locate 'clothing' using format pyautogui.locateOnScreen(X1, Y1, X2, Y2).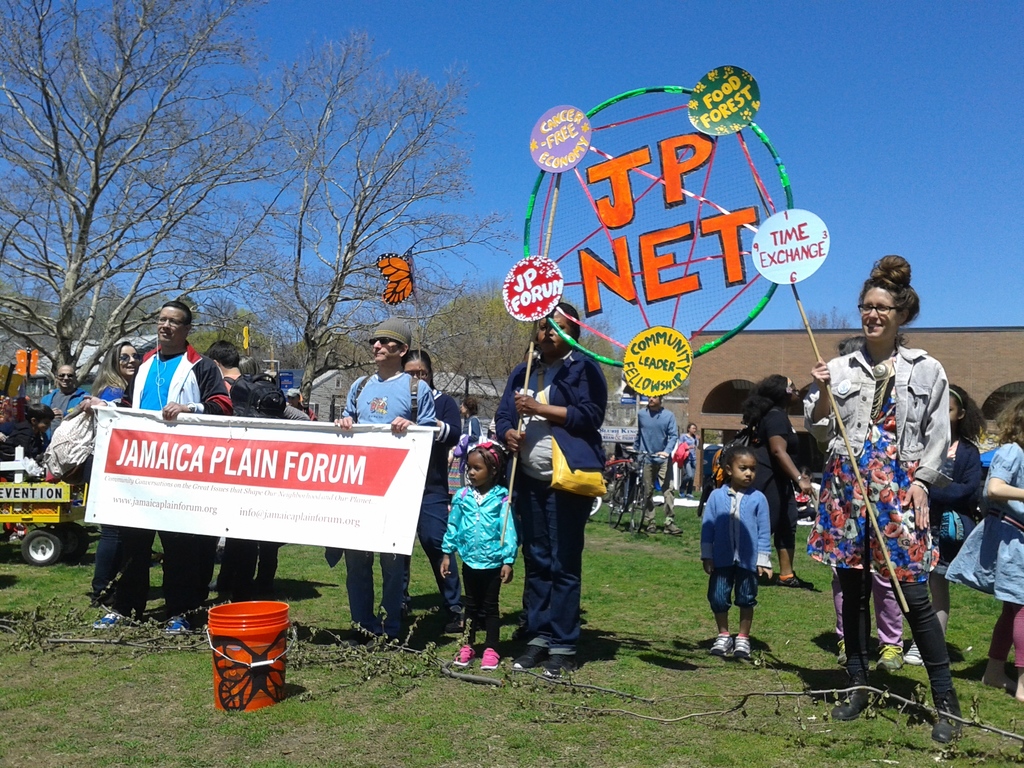
pyautogui.locateOnScreen(953, 433, 1023, 610).
